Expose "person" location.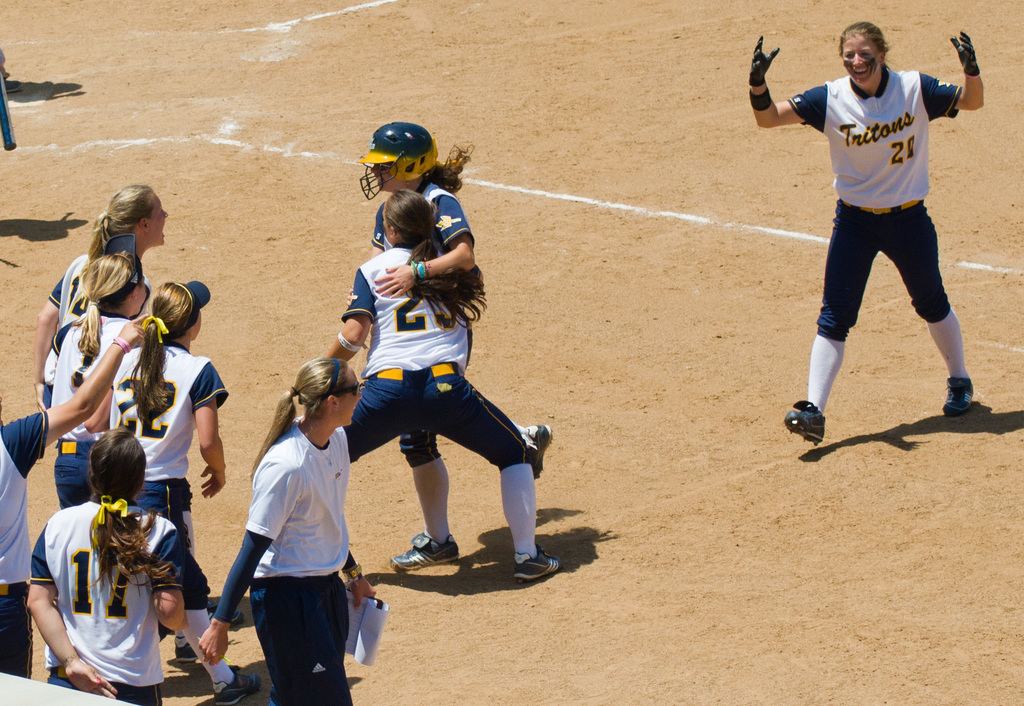
Exposed at [47, 250, 148, 508].
